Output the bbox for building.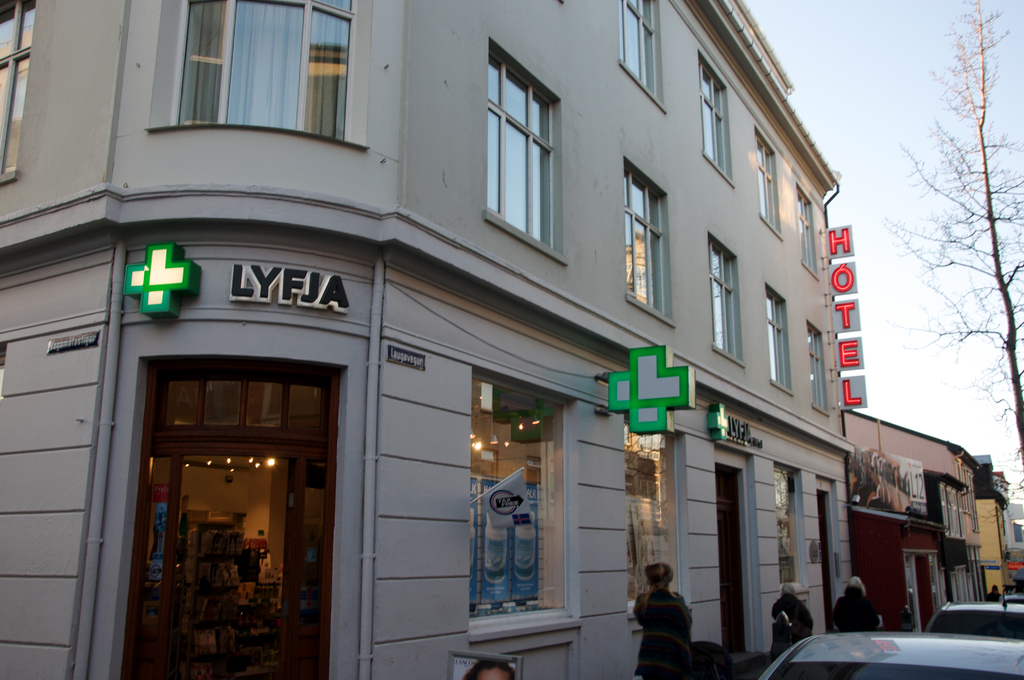
l=0, t=0, r=855, b=679.
